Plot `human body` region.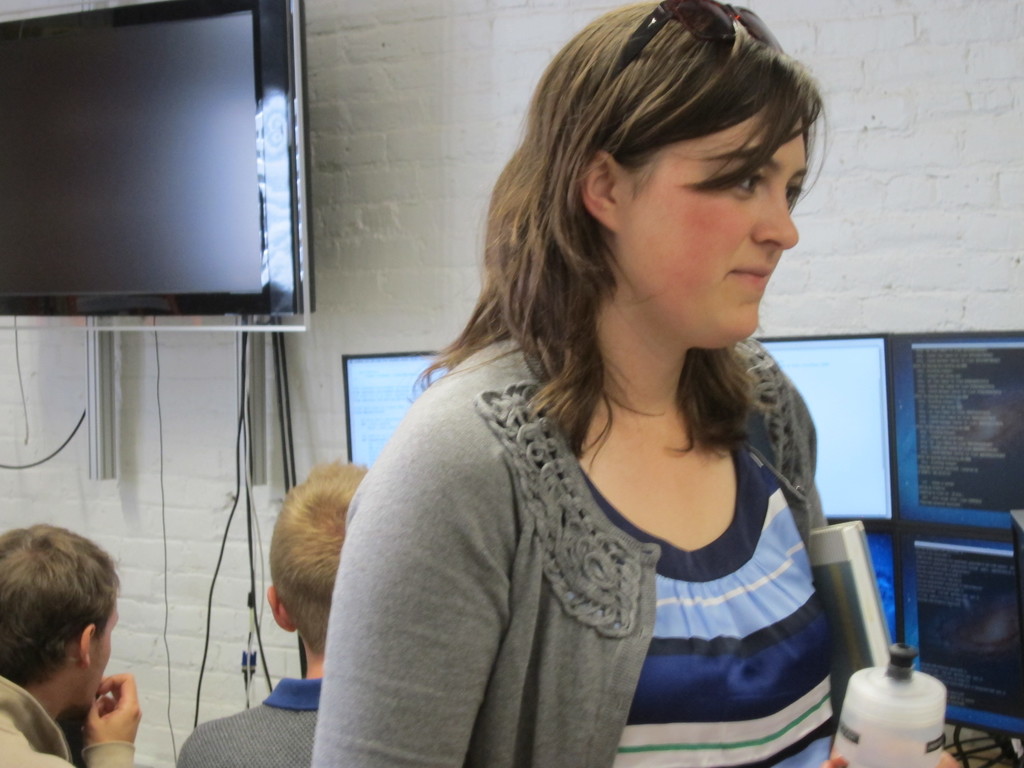
Plotted at bbox=[177, 467, 371, 767].
